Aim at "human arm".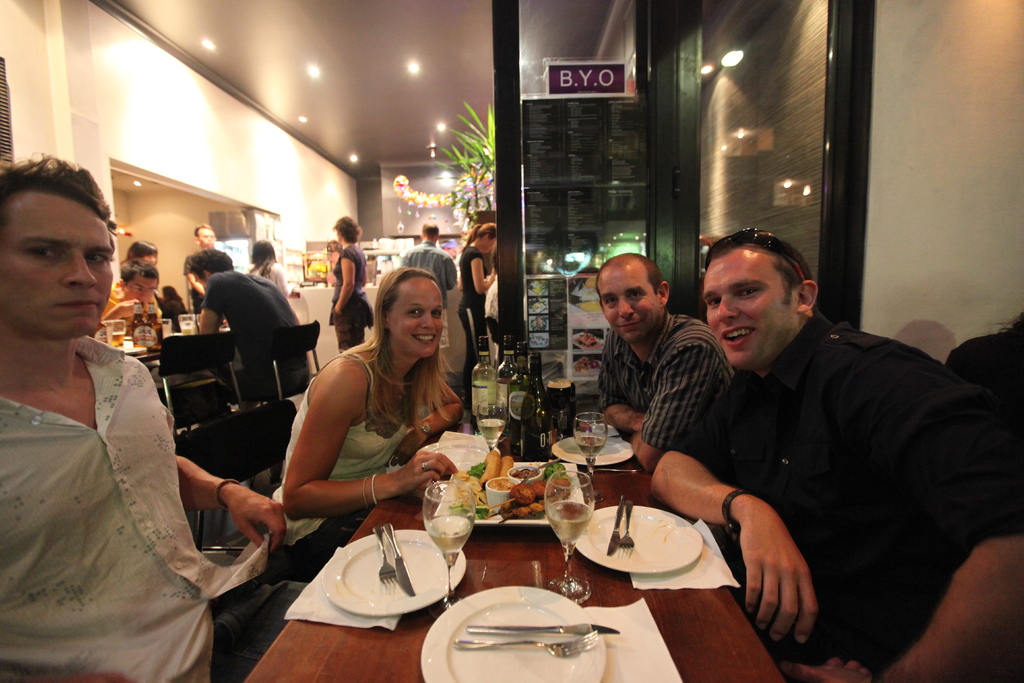
Aimed at [406,382,458,443].
